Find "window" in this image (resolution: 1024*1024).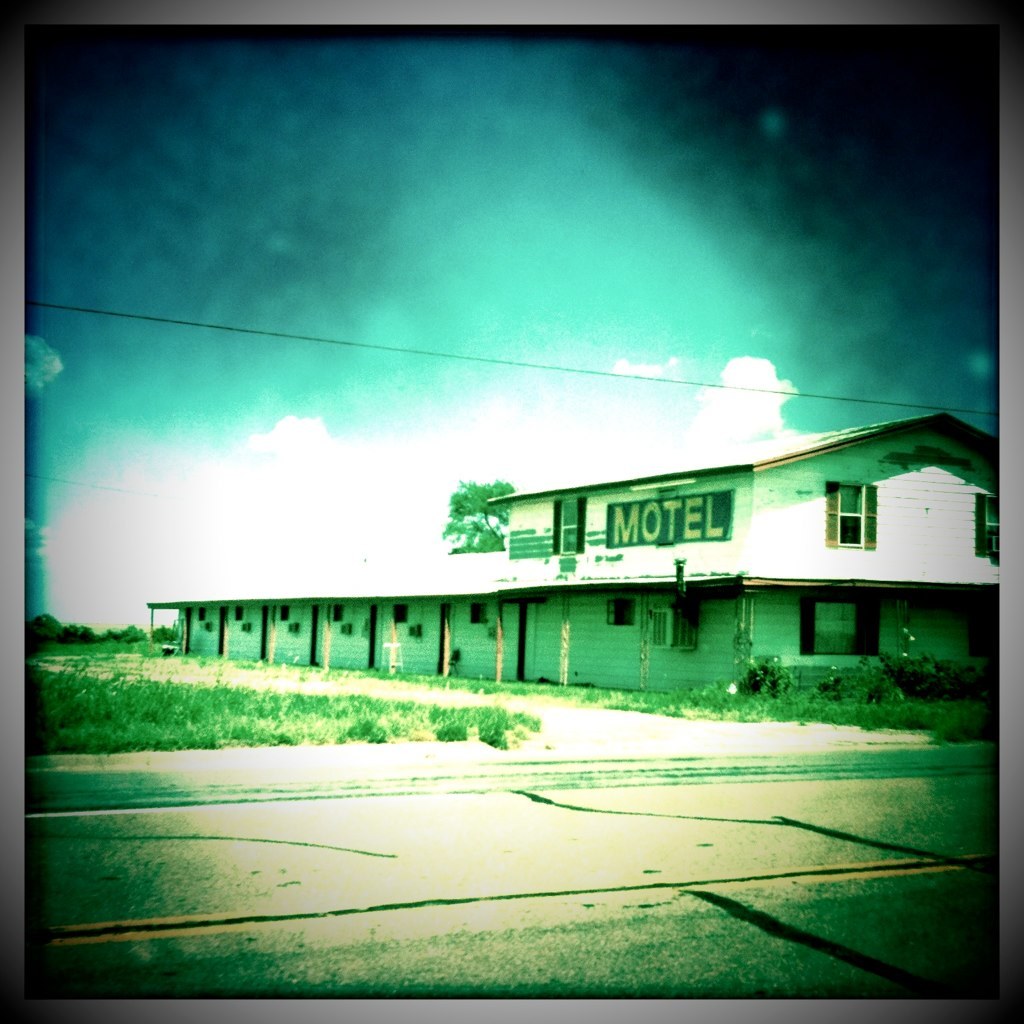
234/606/247/622.
